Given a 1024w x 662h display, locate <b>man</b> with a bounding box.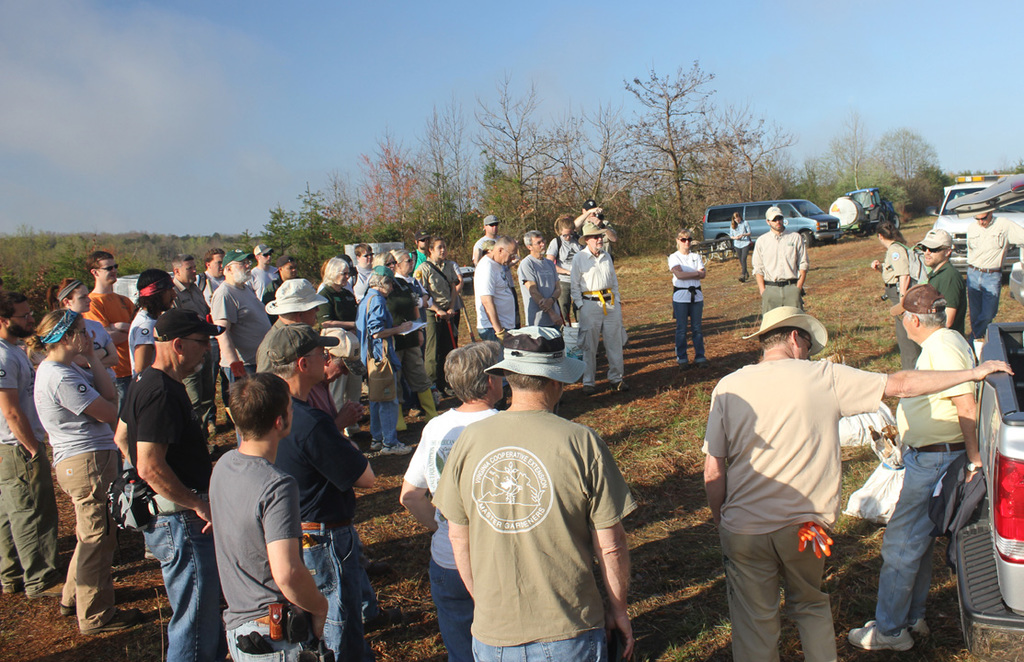
Located: x1=167, y1=253, x2=224, y2=432.
